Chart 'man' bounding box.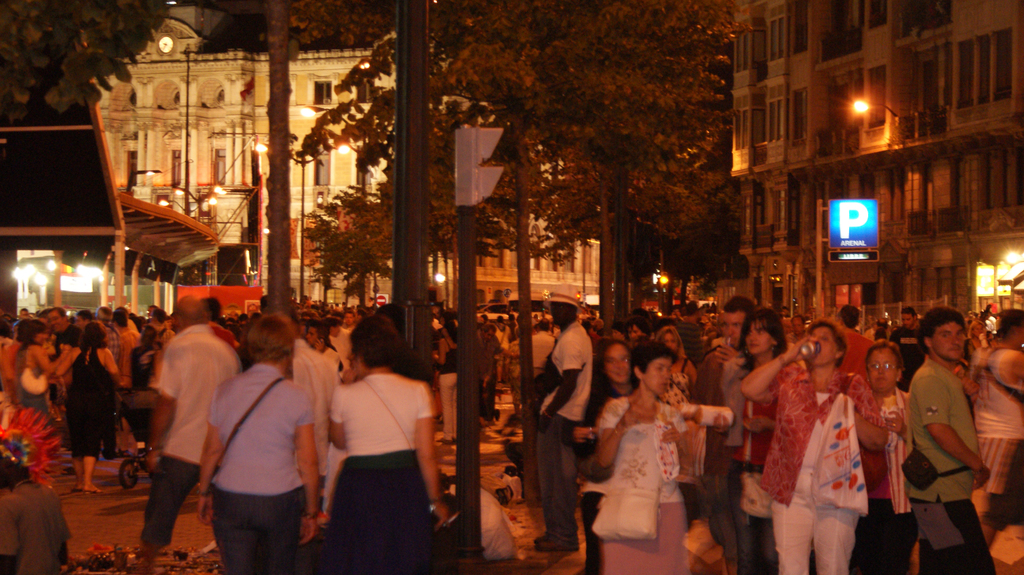
Charted: (690,303,756,574).
